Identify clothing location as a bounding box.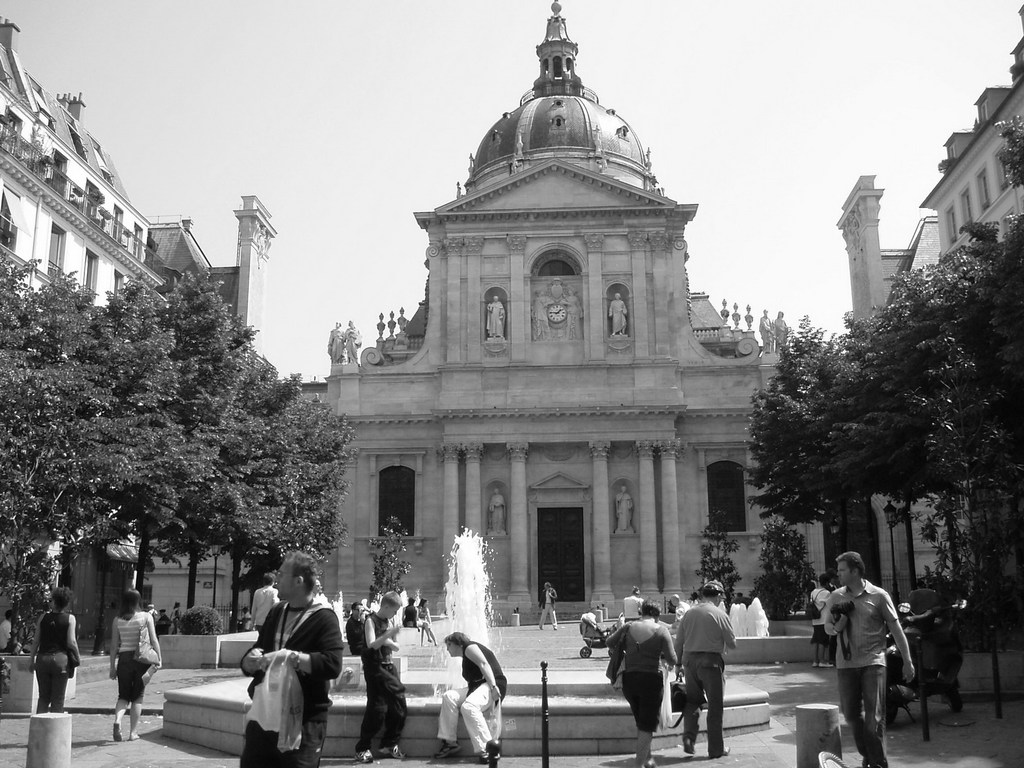
pyautogui.locateOnScreen(812, 587, 830, 648).
